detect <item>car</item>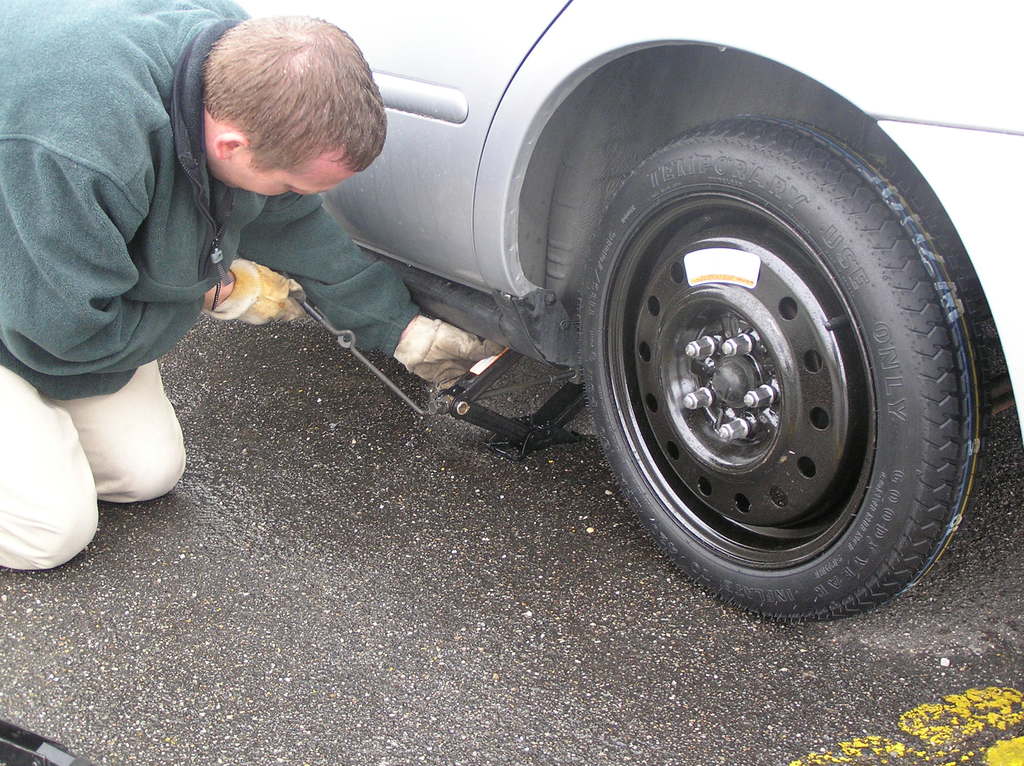
box=[88, 0, 1023, 610]
